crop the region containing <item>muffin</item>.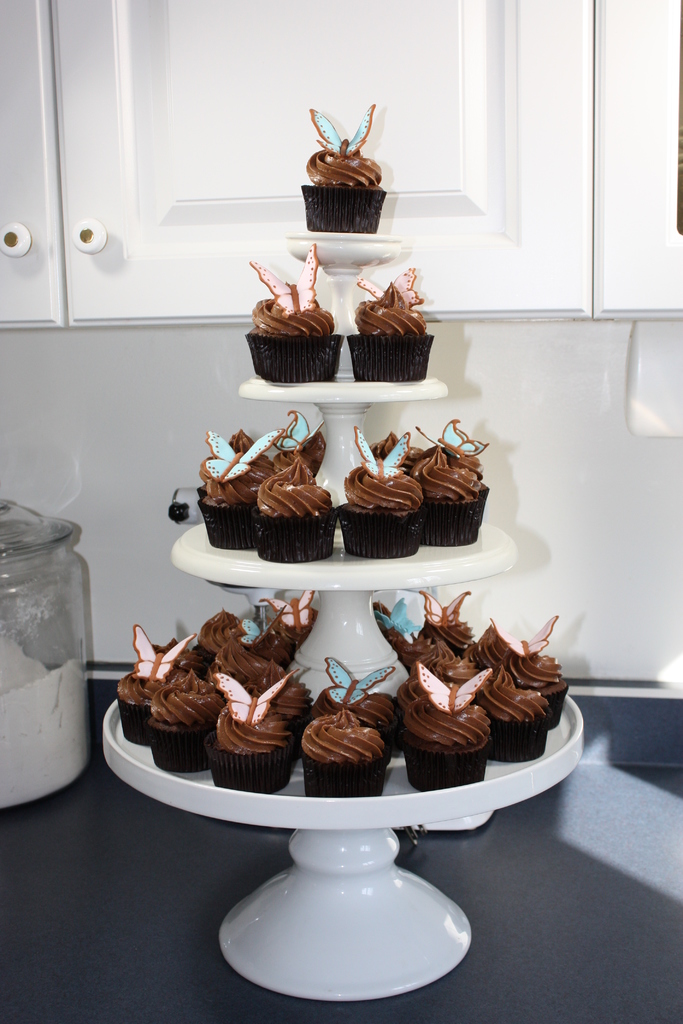
Crop region: [left=297, top=102, right=395, bottom=237].
